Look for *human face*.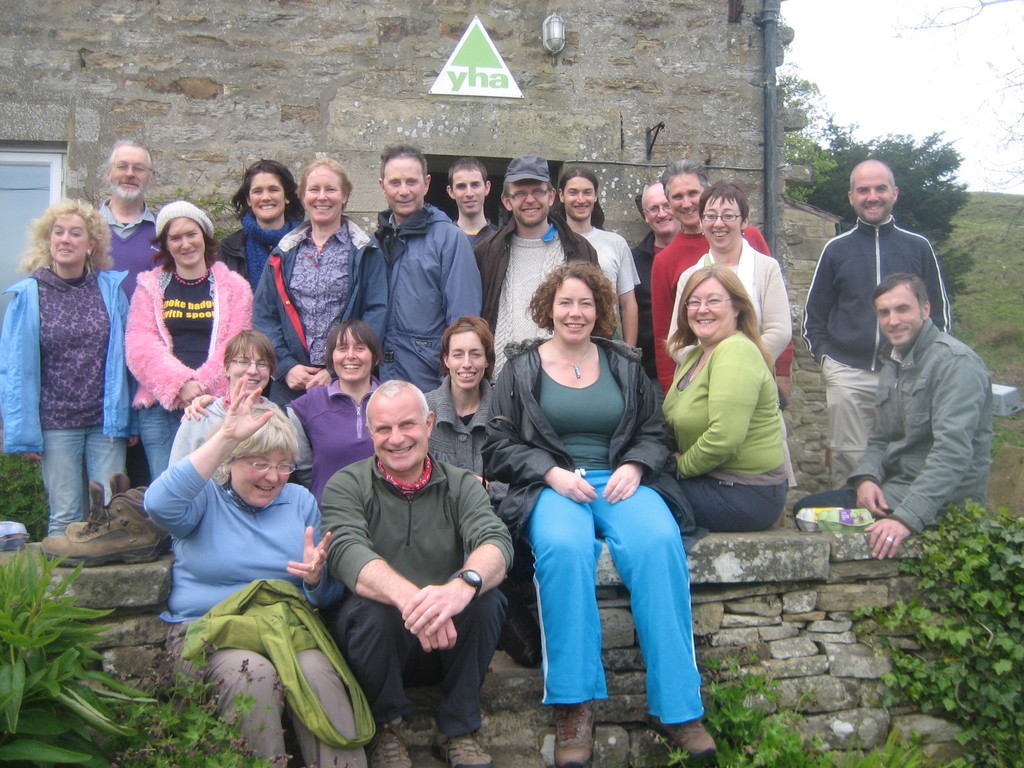
Found: locate(165, 220, 205, 265).
